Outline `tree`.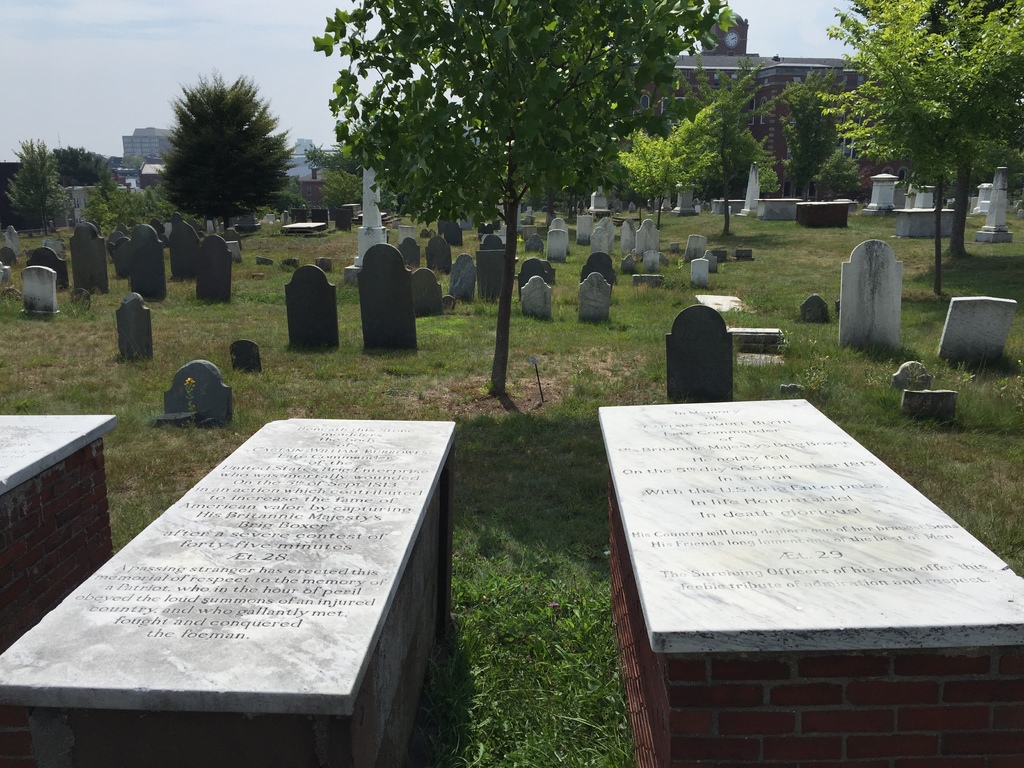
Outline: region(817, 0, 1023, 288).
